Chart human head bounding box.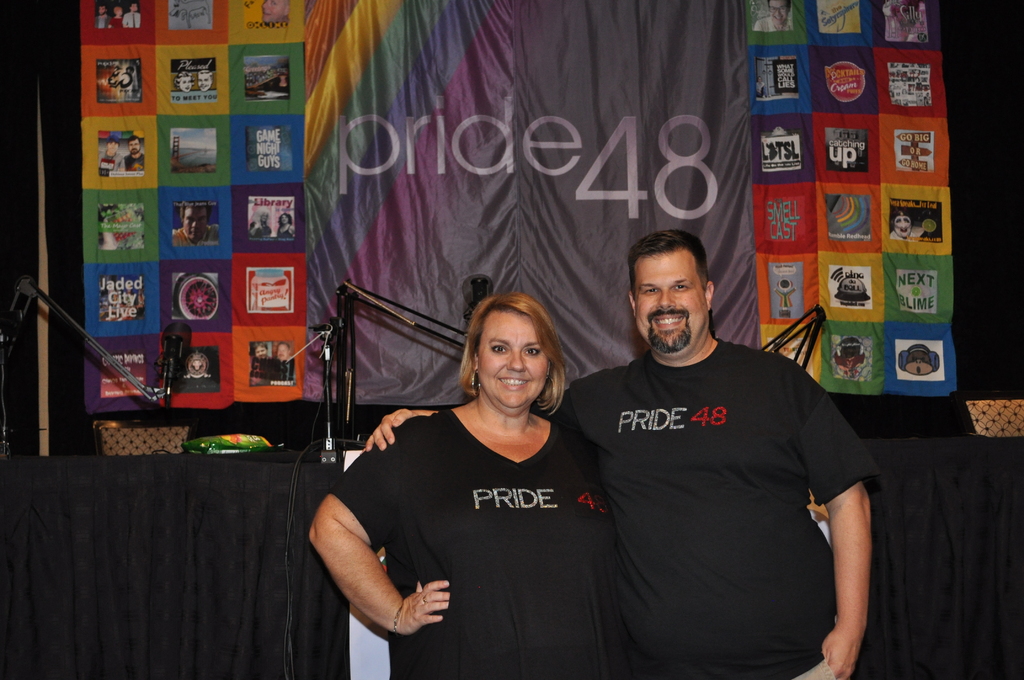
Charted: BBox(624, 224, 720, 357).
